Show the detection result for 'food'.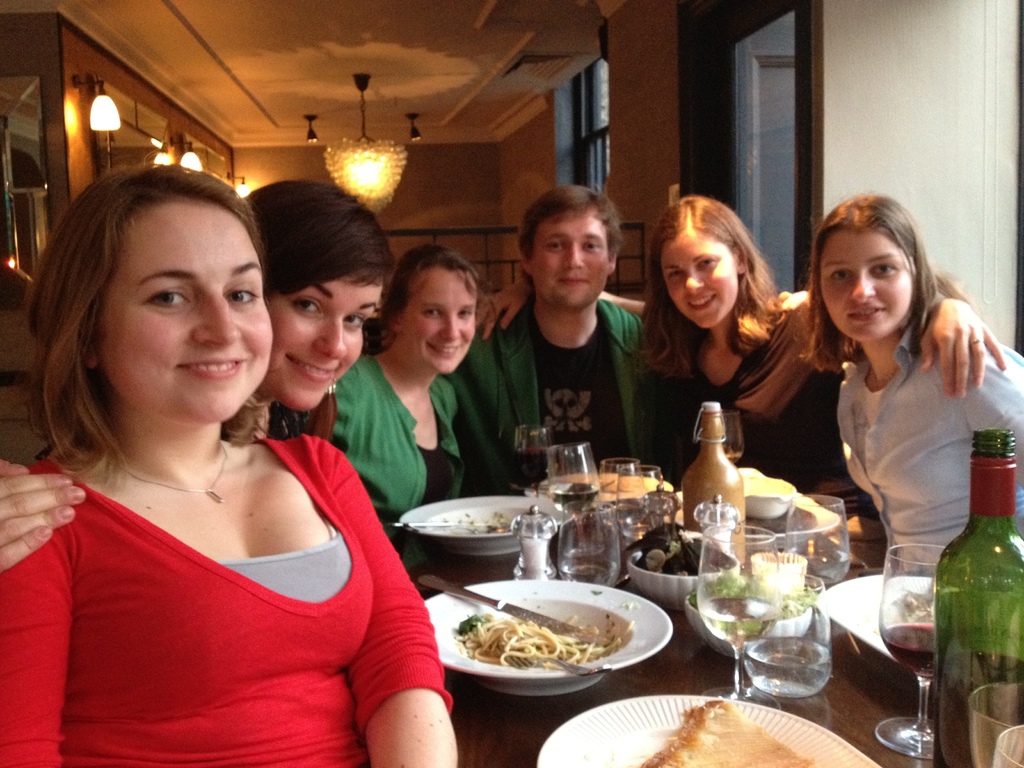
(640, 696, 819, 767).
